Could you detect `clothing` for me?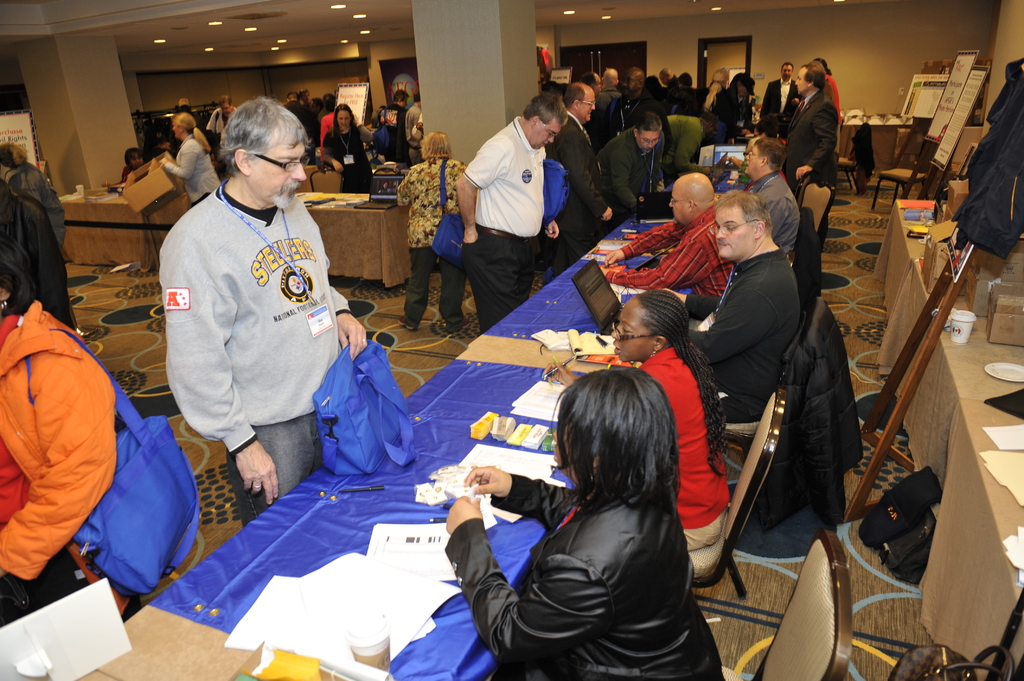
Detection result: BBox(951, 61, 1023, 257).
